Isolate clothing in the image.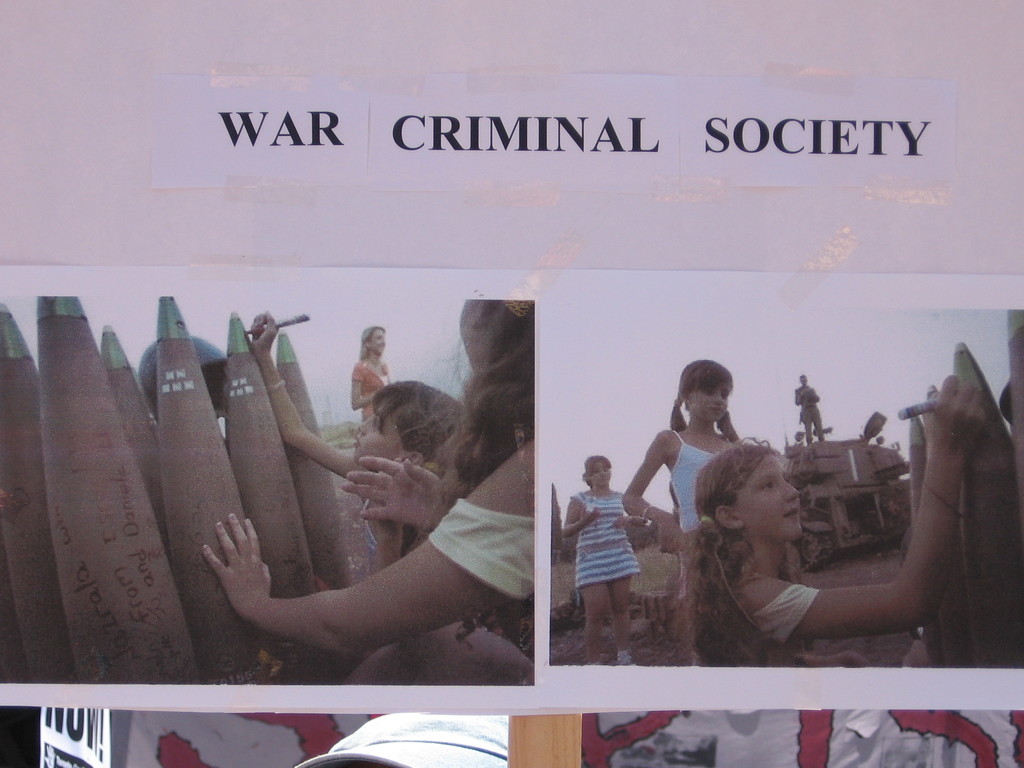
Isolated region: BBox(666, 428, 732, 597).
